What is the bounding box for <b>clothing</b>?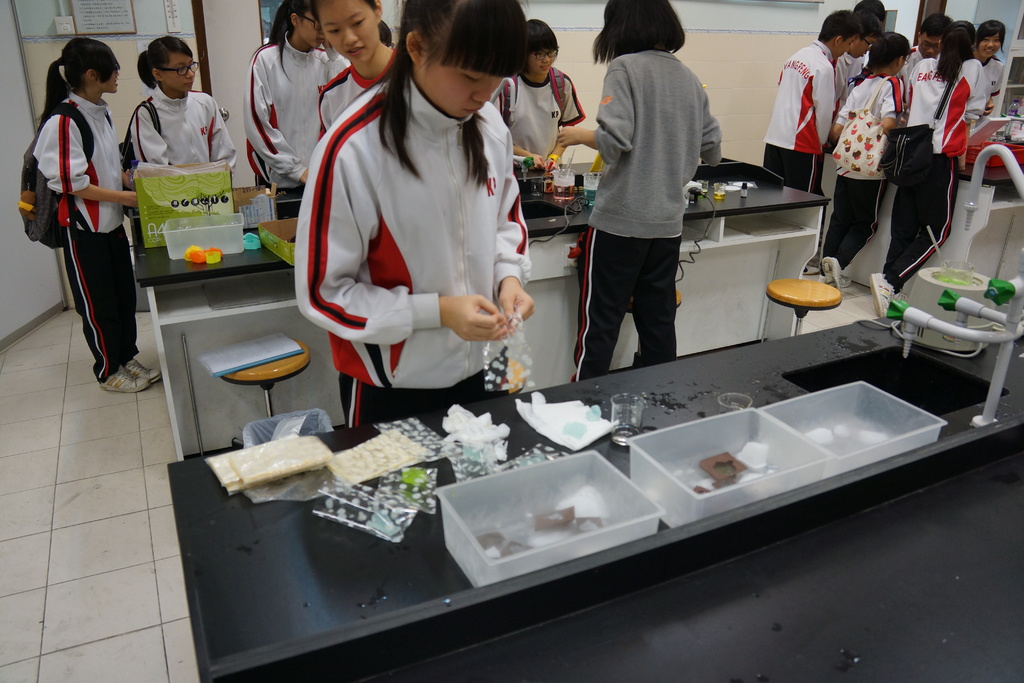
<bbox>756, 33, 838, 205</bbox>.
